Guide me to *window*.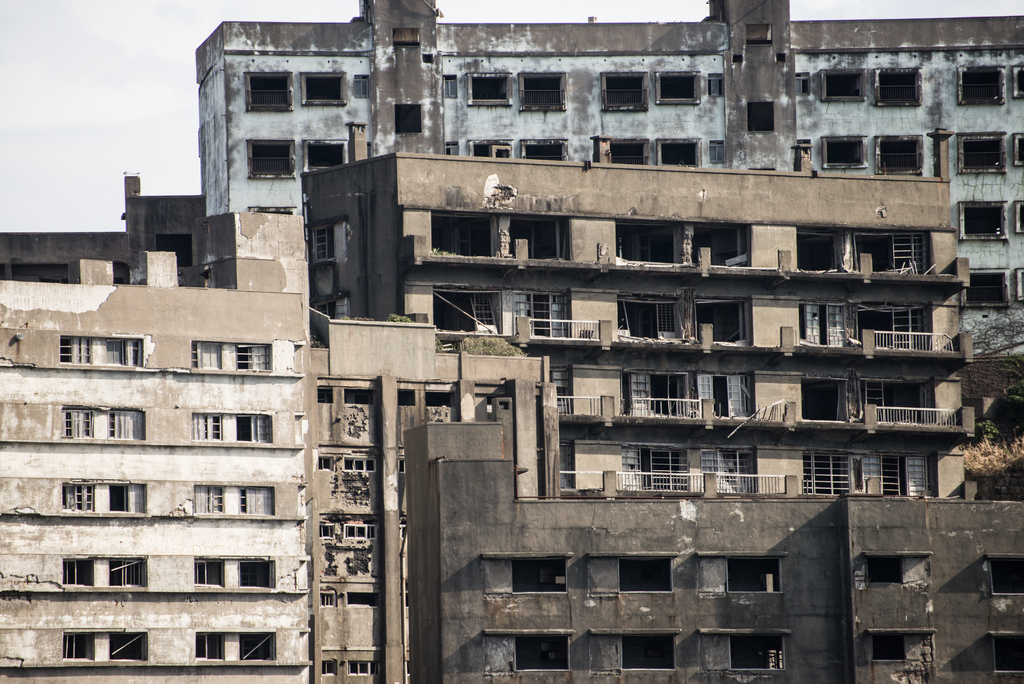
Guidance: bbox=(342, 525, 372, 541).
